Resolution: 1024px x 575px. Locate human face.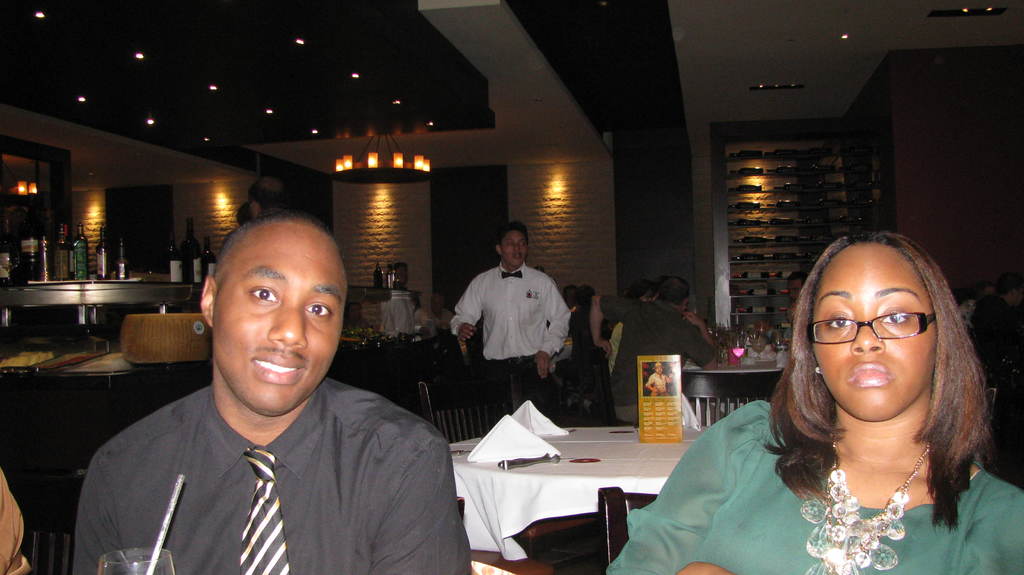
211:230:345:412.
